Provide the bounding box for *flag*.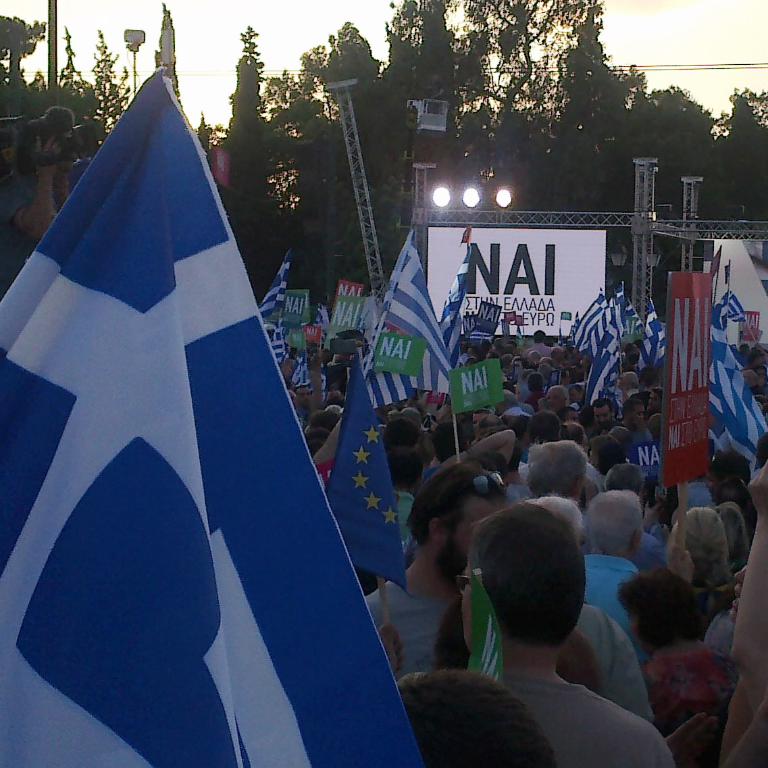
<bbox>314, 298, 332, 339</bbox>.
